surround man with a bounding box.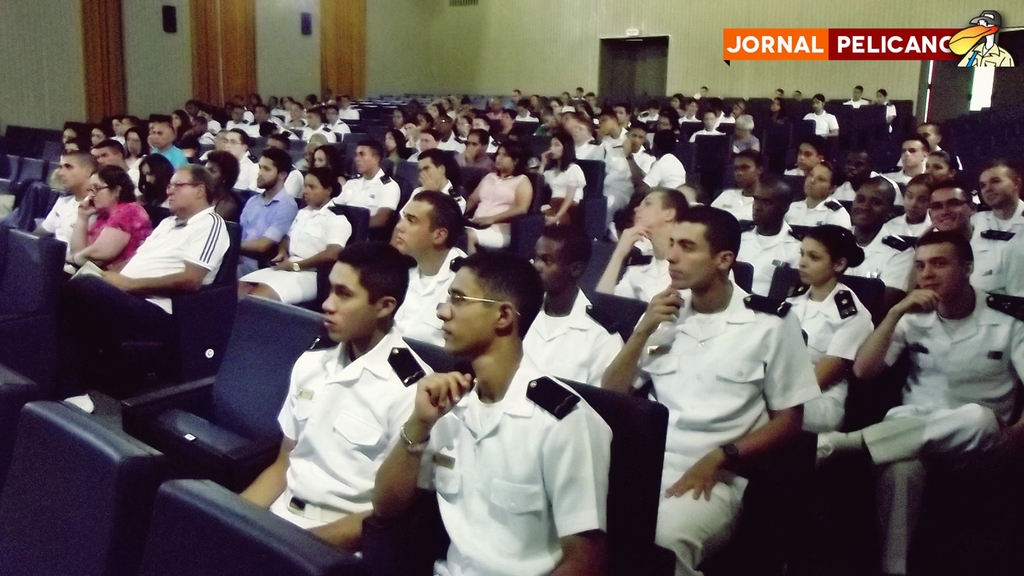
detection(371, 253, 614, 575).
